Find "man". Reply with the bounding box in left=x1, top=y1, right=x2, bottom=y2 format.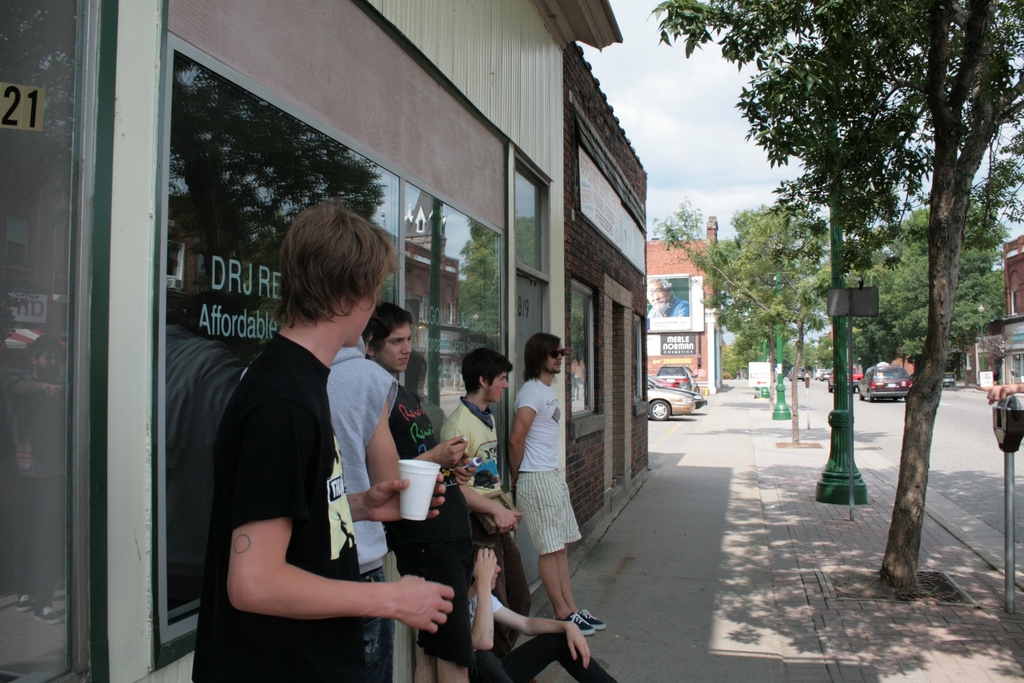
left=645, top=279, right=687, bottom=317.
